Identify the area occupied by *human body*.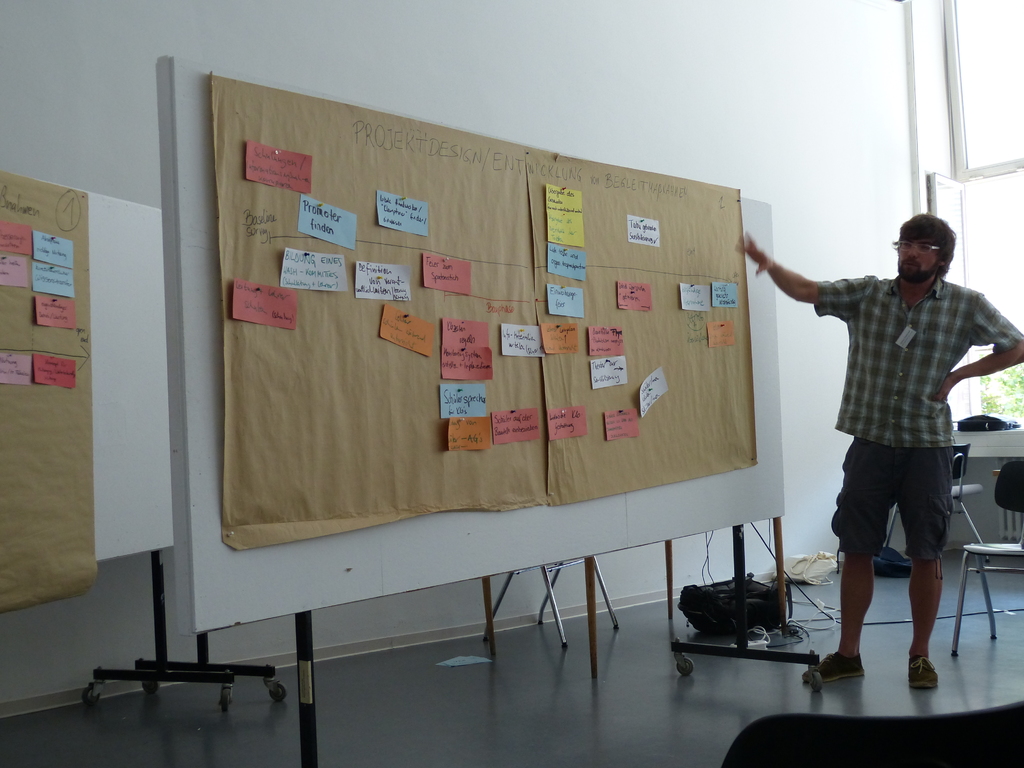
Area: box=[743, 213, 1023, 695].
